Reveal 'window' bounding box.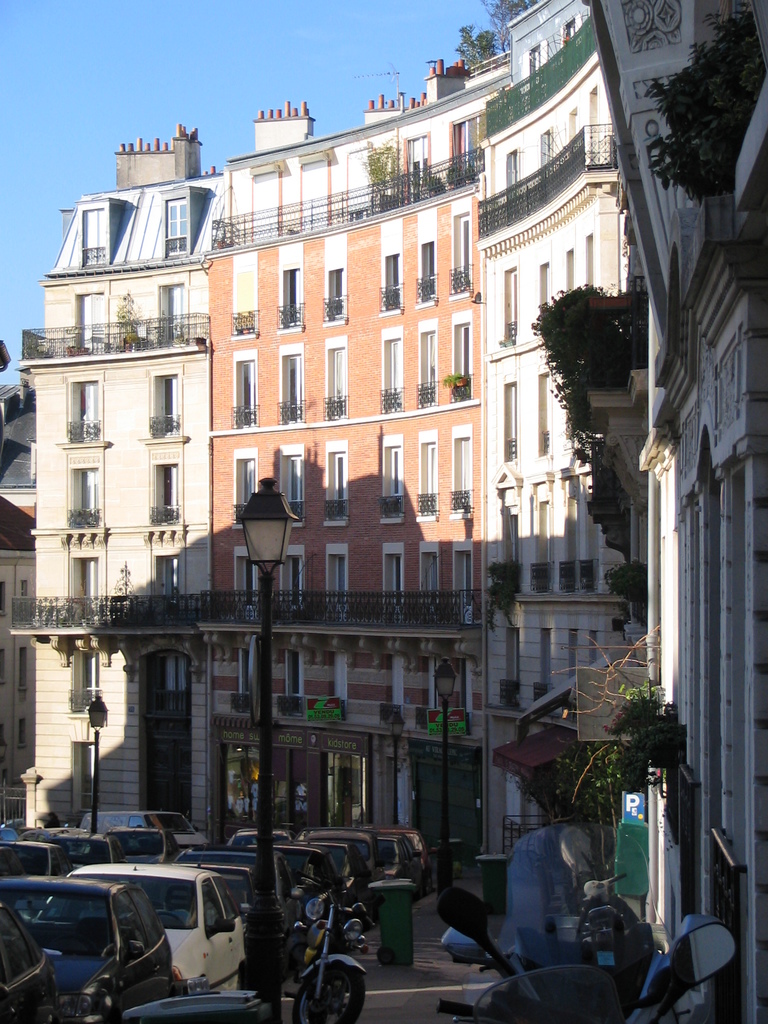
Revealed: 329,452,343,514.
